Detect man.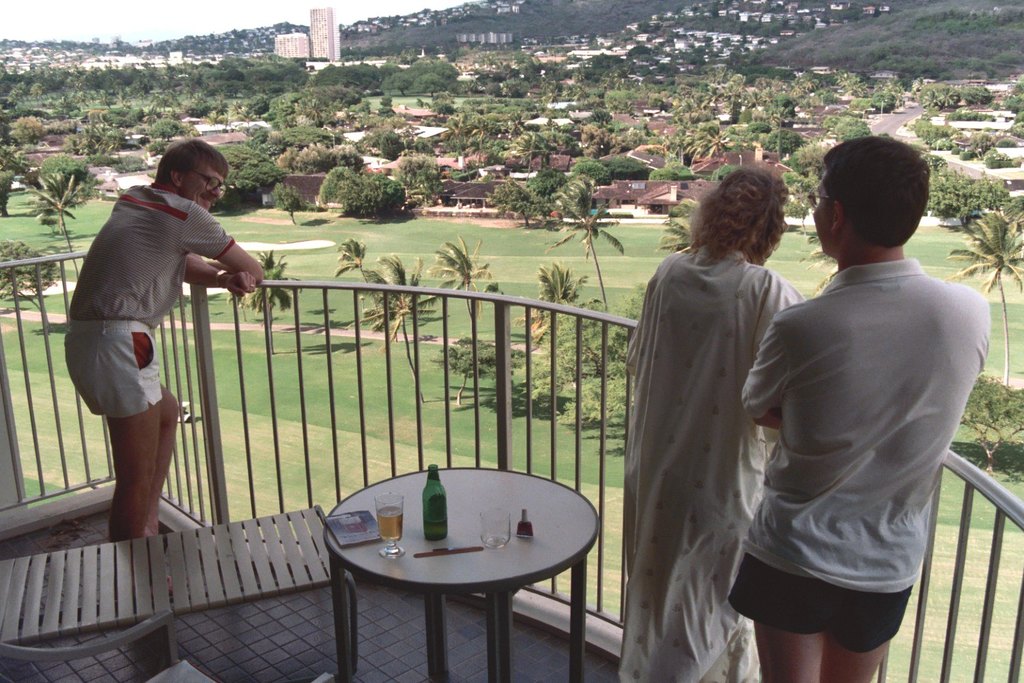
Detected at [left=62, top=140, right=266, bottom=602].
